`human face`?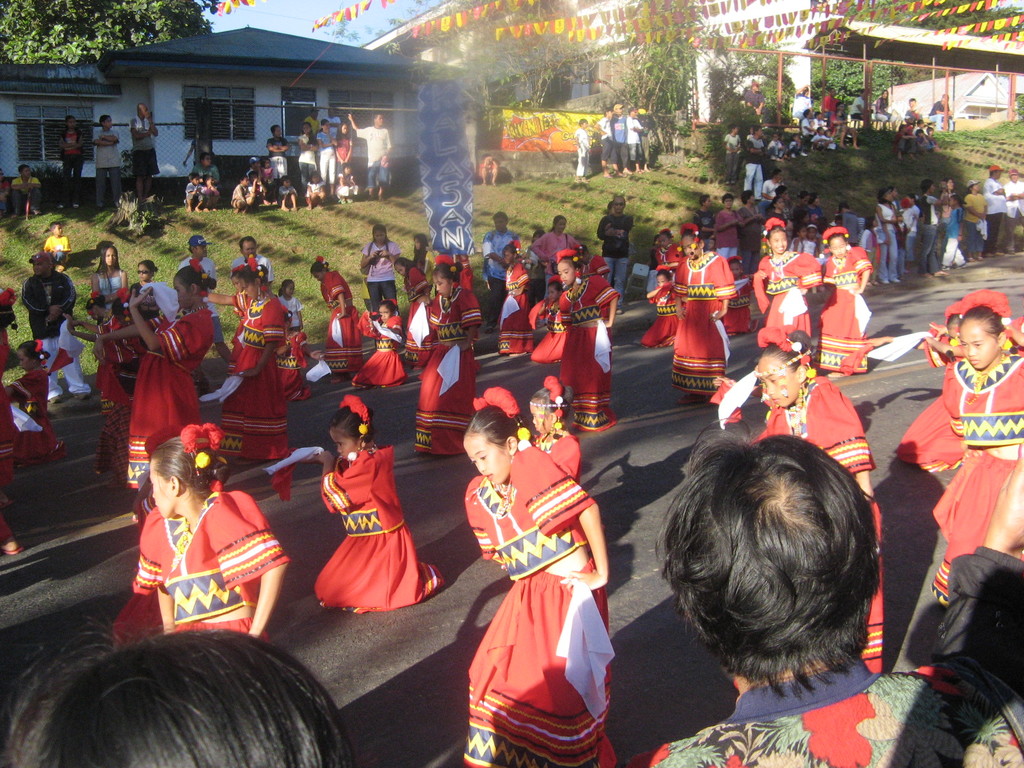
374, 113, 385, 127
